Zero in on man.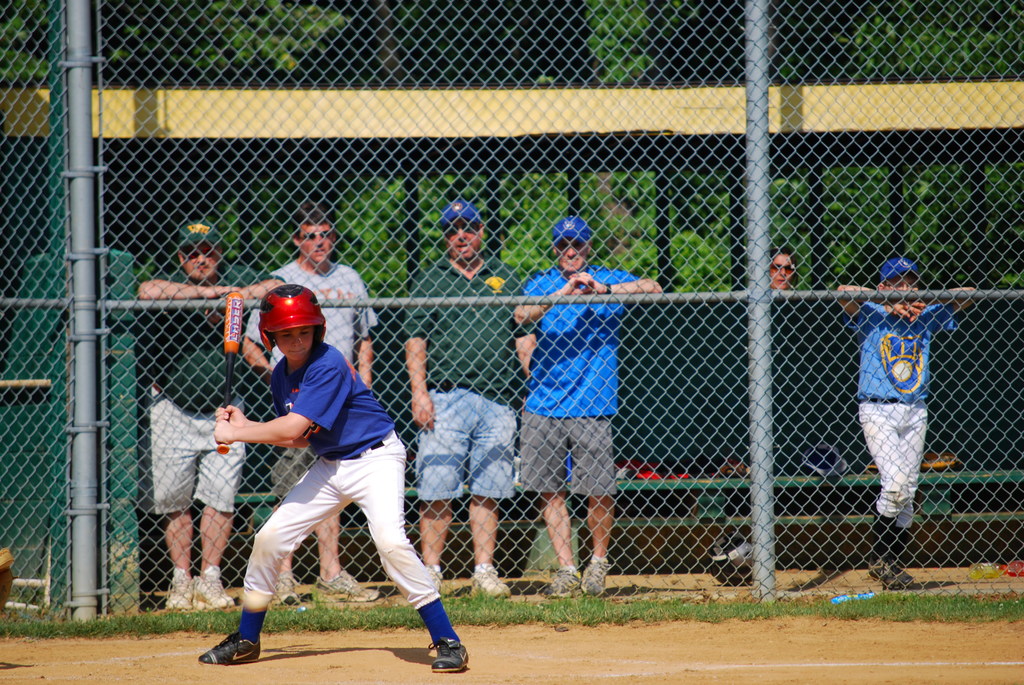
Zeroed in: (135,220,276,610).
